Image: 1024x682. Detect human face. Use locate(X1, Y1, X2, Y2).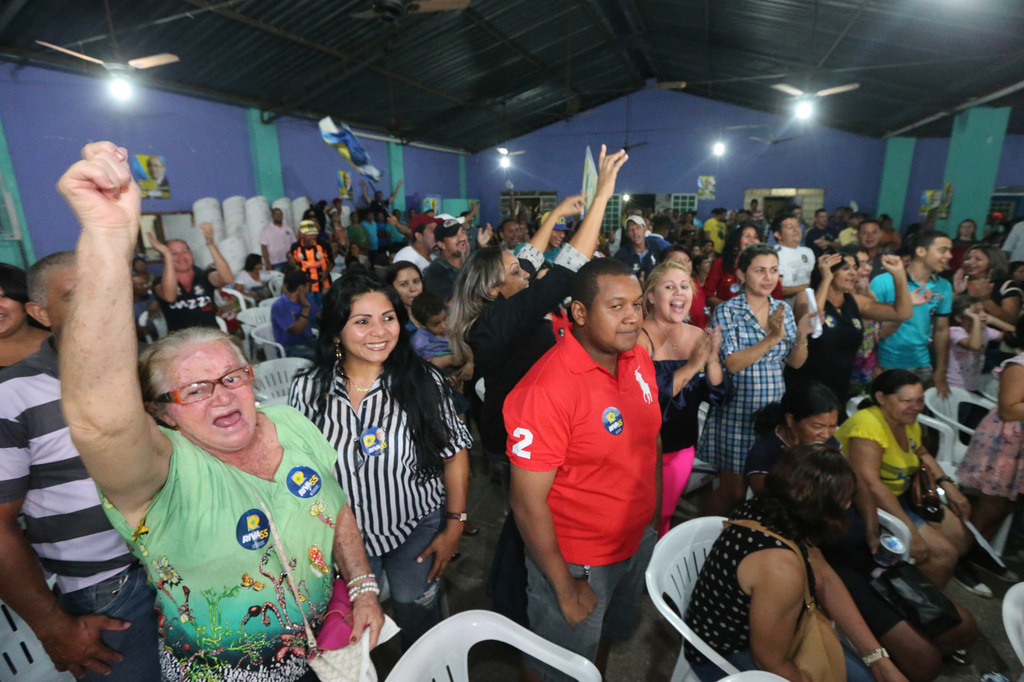
locate(504, 223, 516, 244).
